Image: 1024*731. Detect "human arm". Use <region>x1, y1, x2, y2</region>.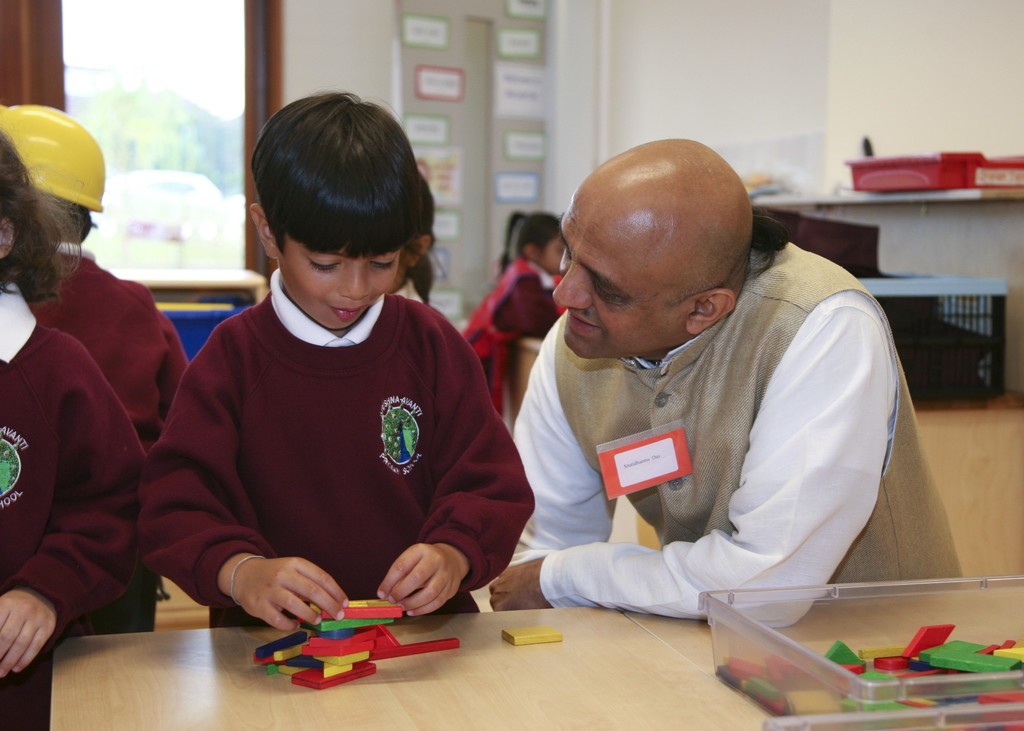
<region>380, 317, 537, 617</region>.
